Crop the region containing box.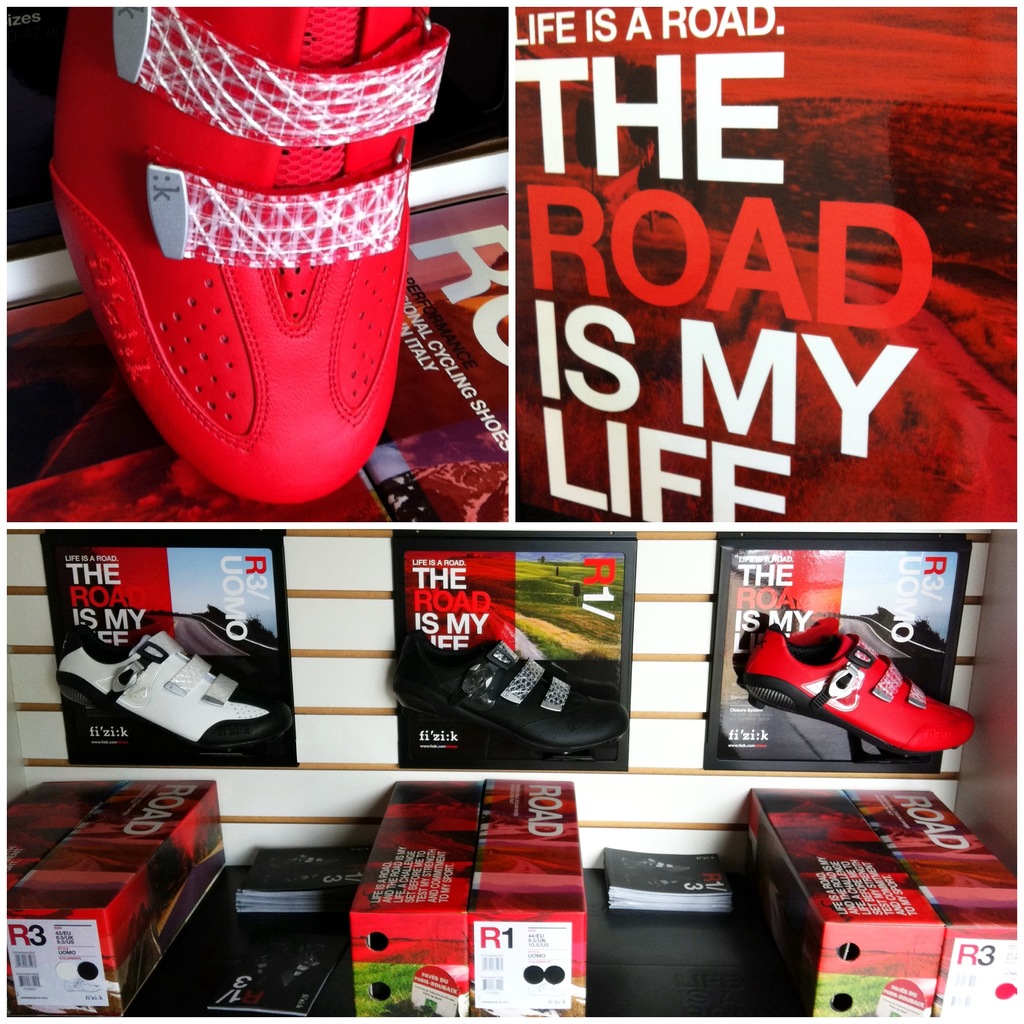
Crop region: x1=355, y1=771, x2=580, y2=1020.
